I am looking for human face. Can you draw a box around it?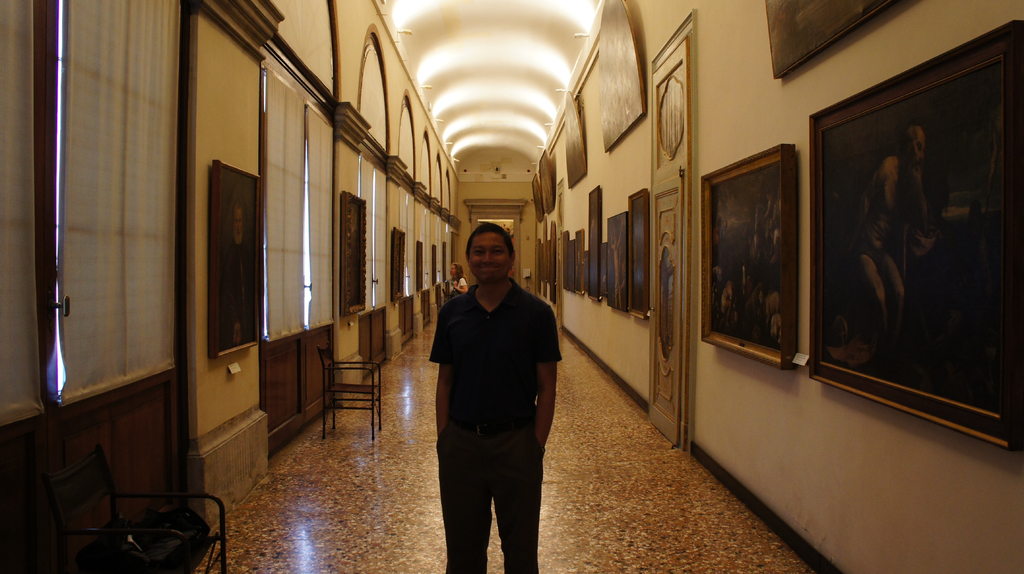
Sure, the bounding box is 447 262 458 276.
